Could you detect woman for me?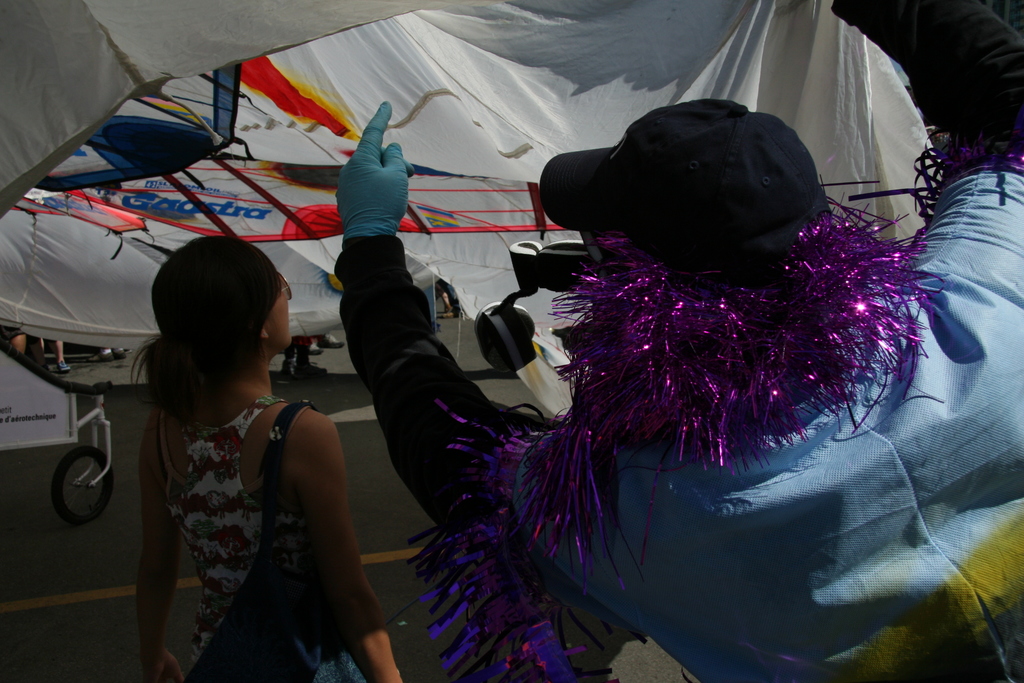
Detection result: bbox=(110, 199, 375, 682).
